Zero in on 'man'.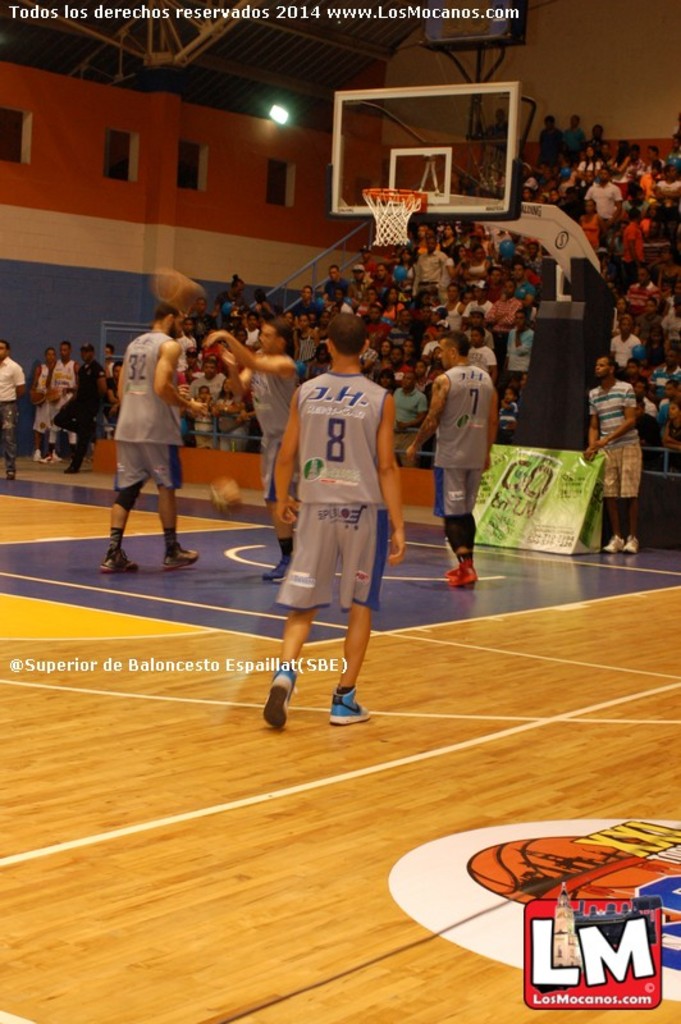
Zeroed in: locate(488, 278, 521, 352).
